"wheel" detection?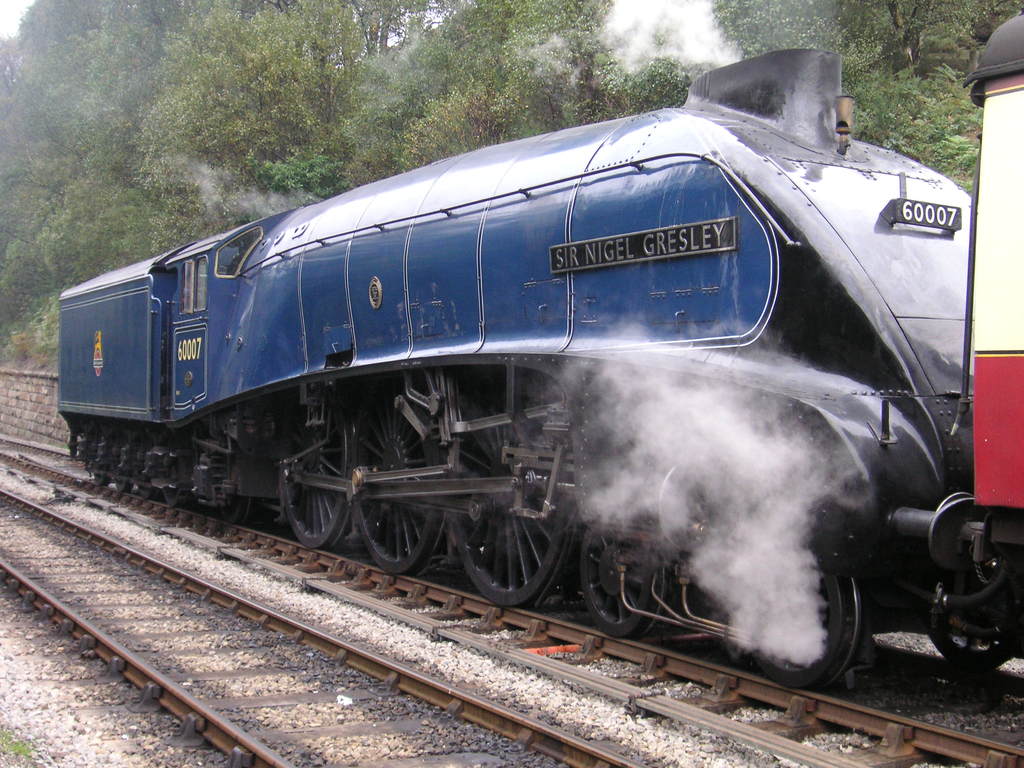
box=[277, 410, 353, 555]
